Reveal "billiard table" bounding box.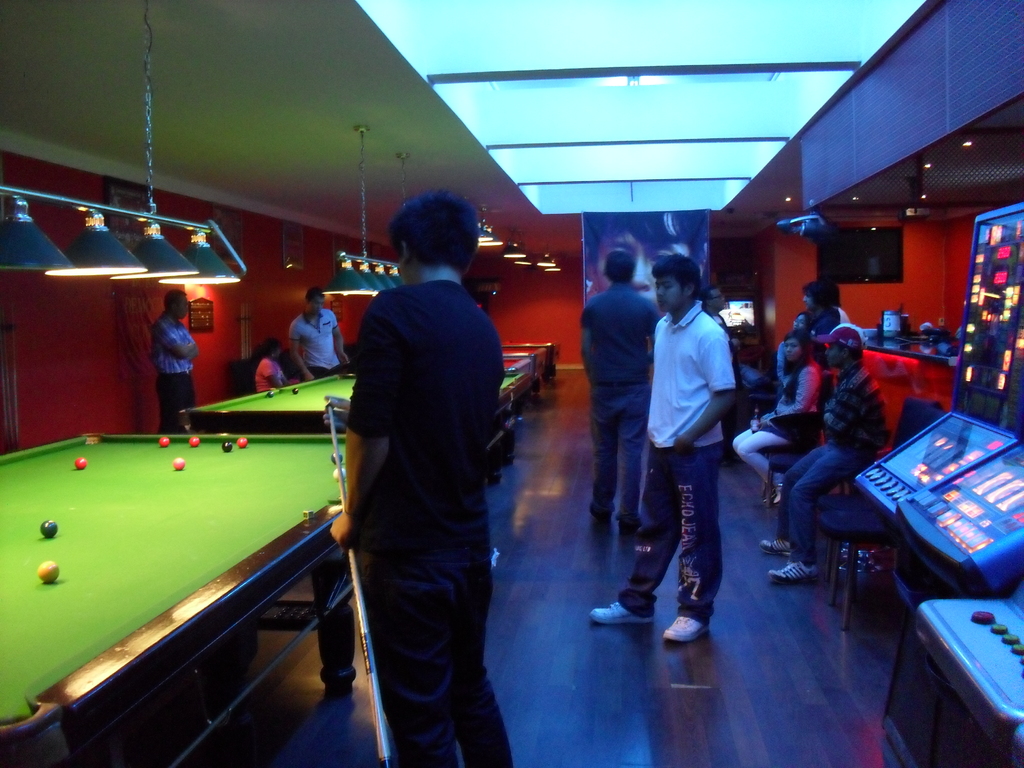
Revealed: 502,340,555,382.
